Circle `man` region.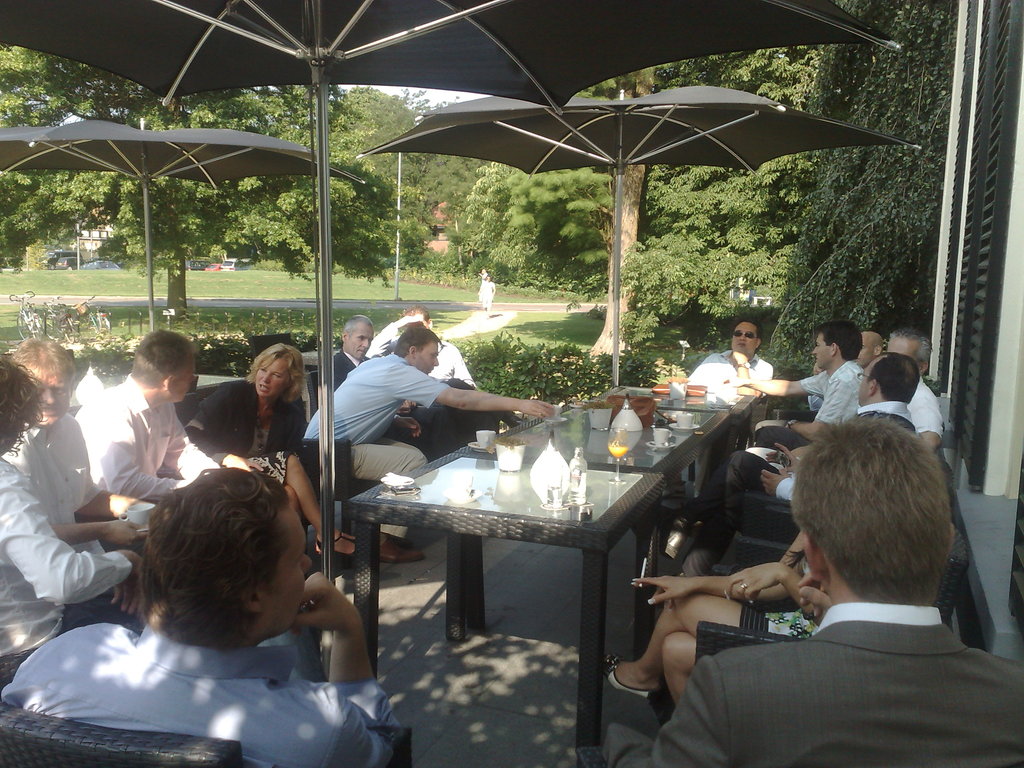
Region: [733,323,861,448].
